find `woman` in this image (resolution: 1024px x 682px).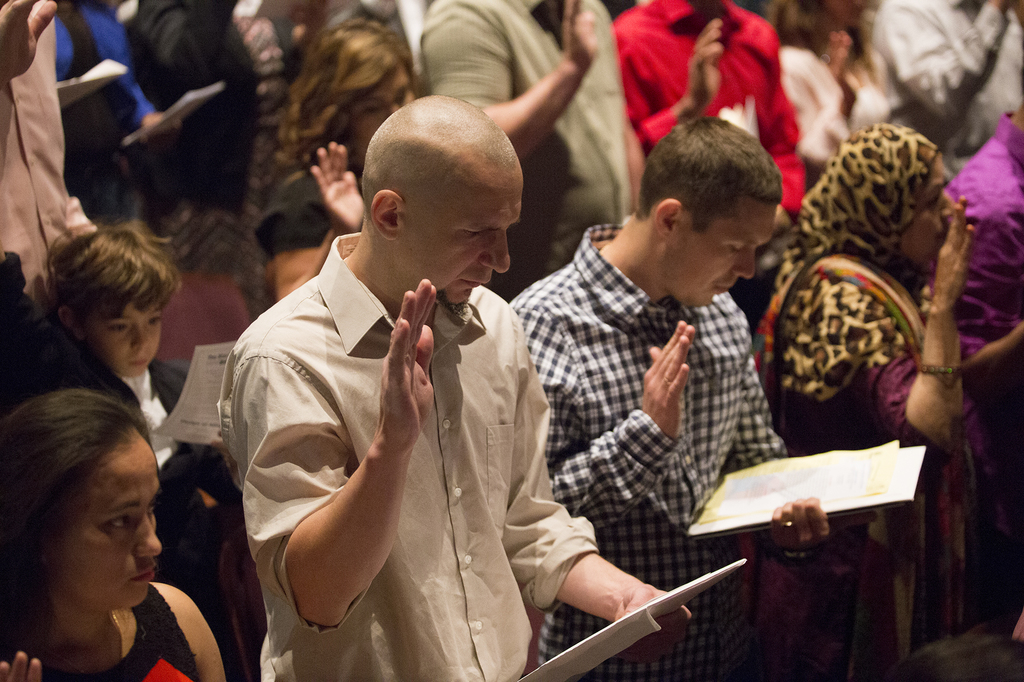
{"x1": 262, "y1": 14, "x2": 422, "y2": 299}.
